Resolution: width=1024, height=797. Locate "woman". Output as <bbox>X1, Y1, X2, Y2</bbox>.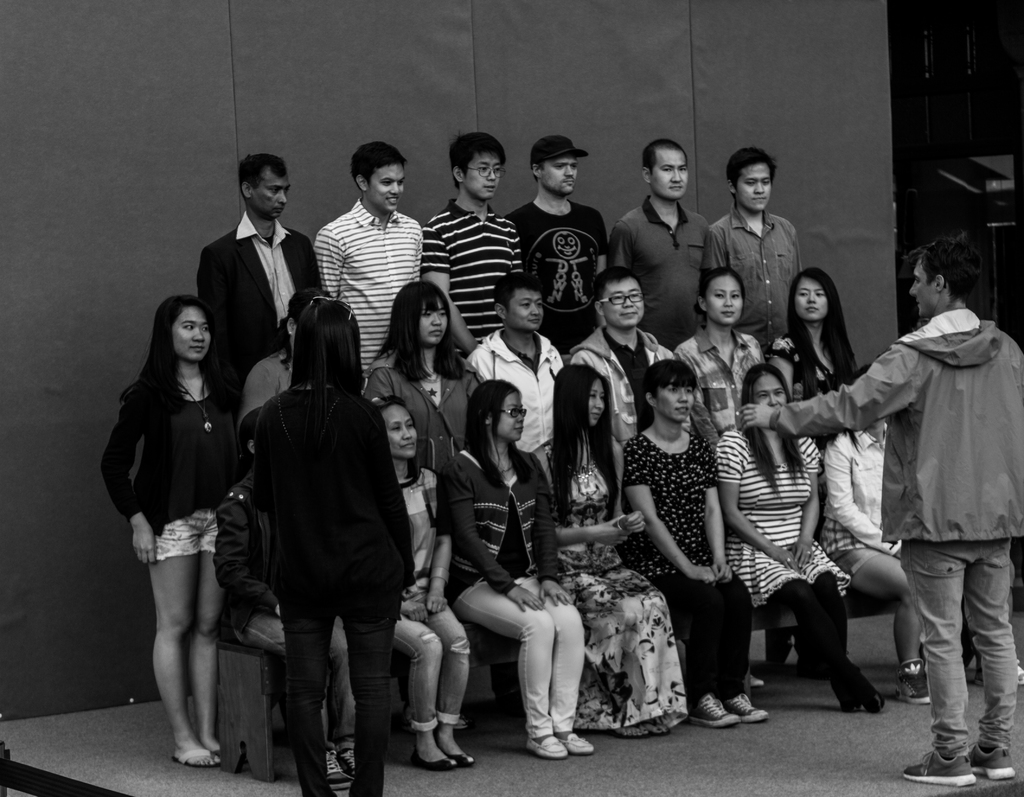
<bbox>672, 267, 764, 434</bbox>.
